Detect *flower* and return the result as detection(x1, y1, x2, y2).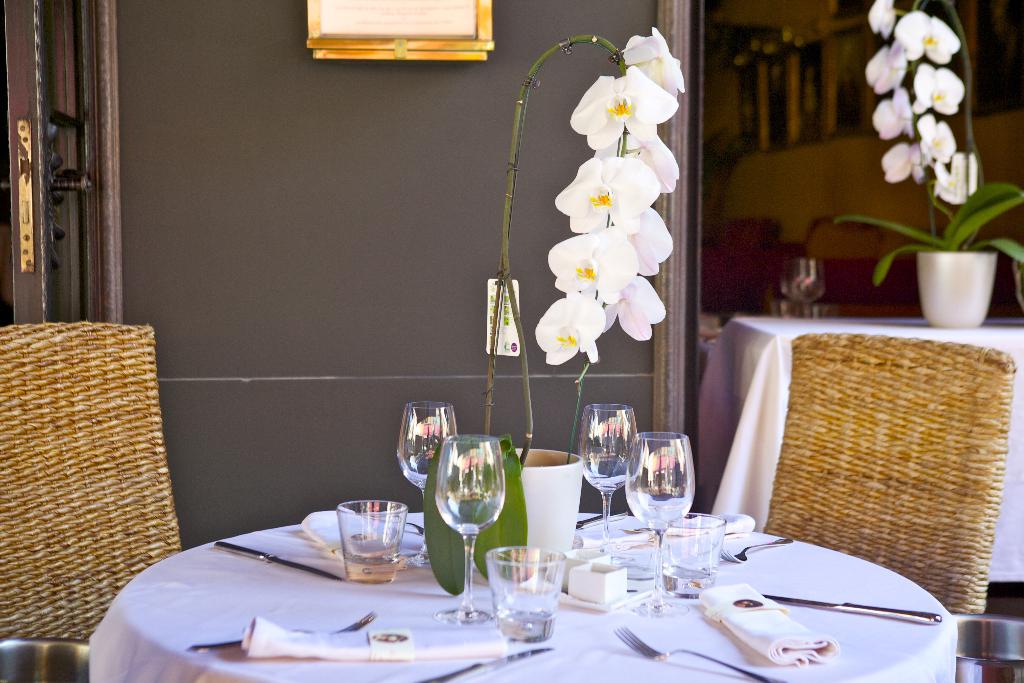
detection(870, 80, 916, 136).
